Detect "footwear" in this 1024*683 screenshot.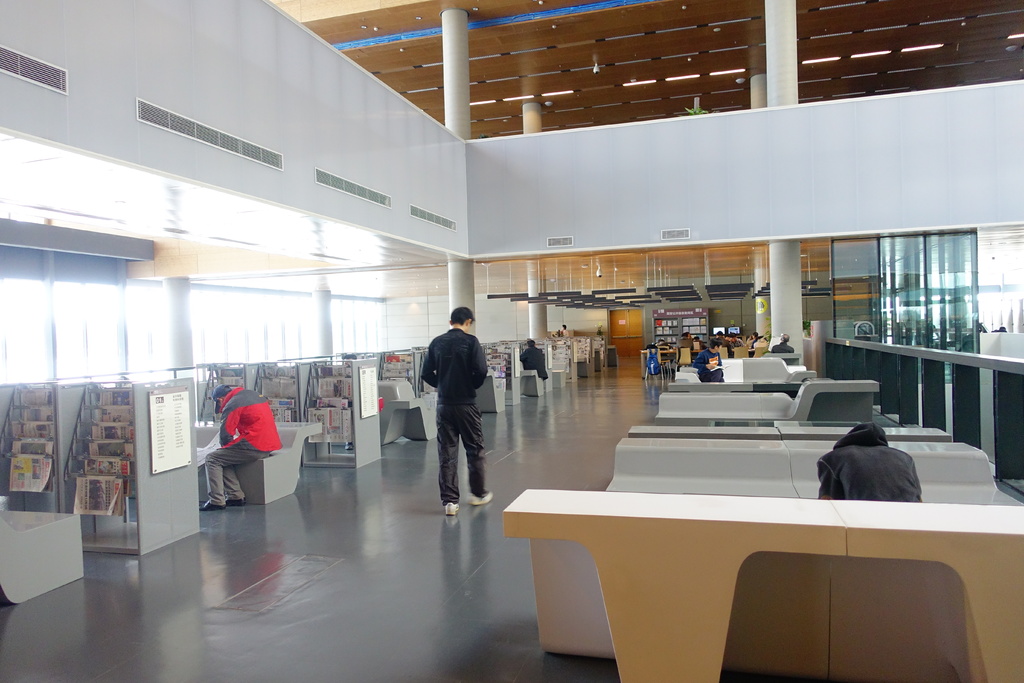
Detection: detection(196, 501, 225, 513).
